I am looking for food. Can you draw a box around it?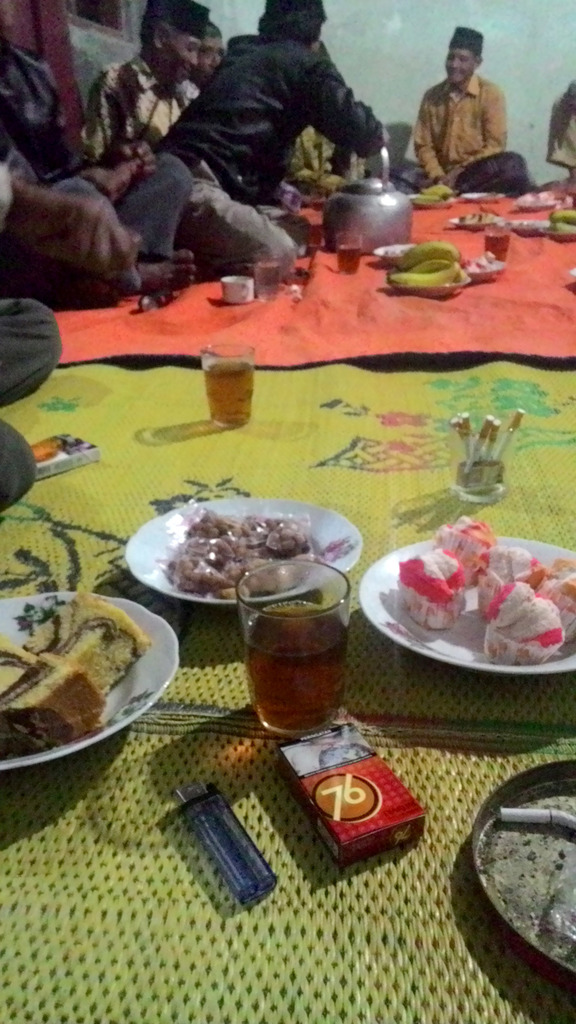
Sure, the bounding box is {"x1": 0, "y1": 638, "x2": 40, "y2": 696}.
